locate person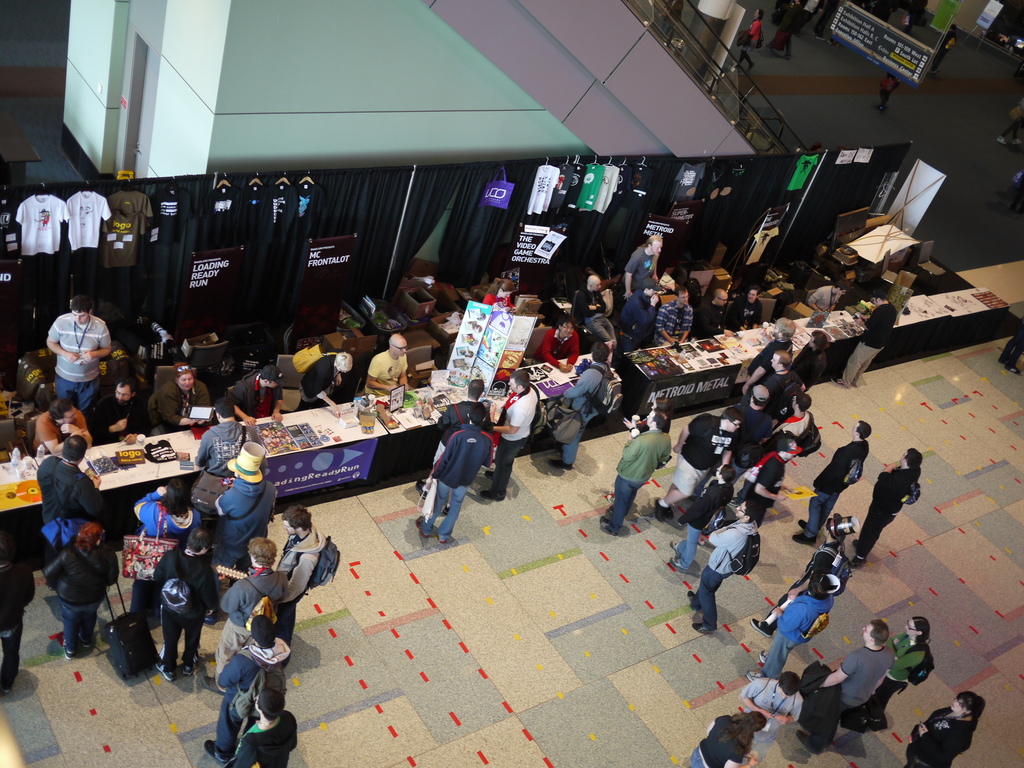
rect(601, 409, 669, 538)
